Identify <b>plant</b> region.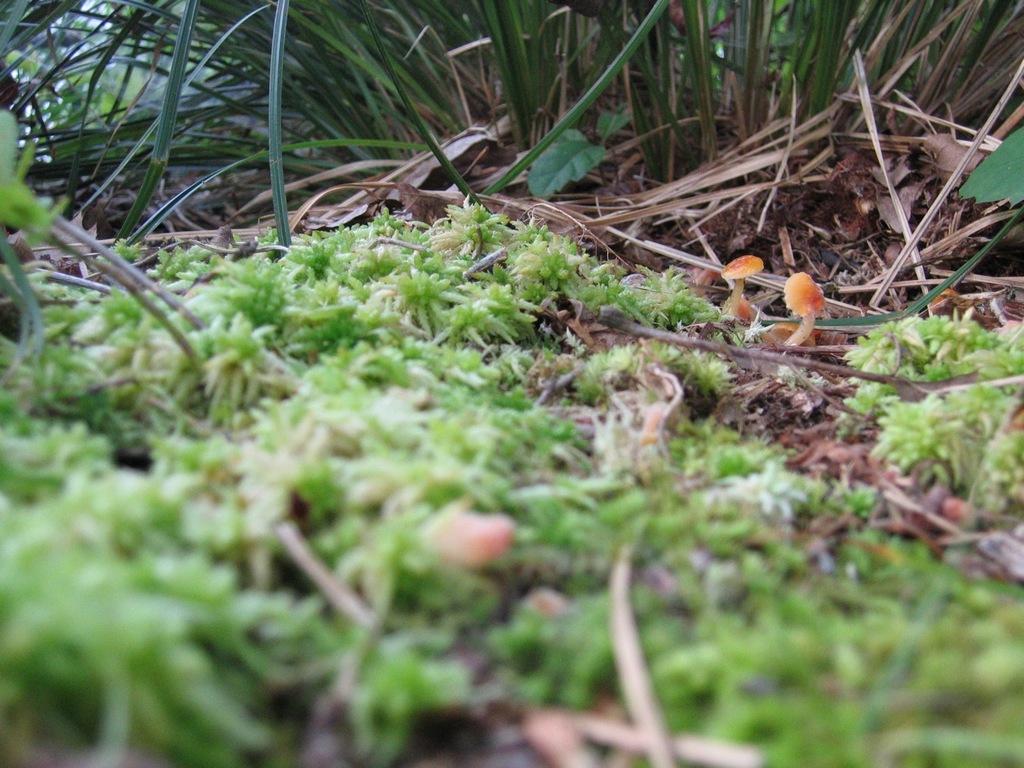
Region: x1=781 y1=270 x2=822 y2=351.
